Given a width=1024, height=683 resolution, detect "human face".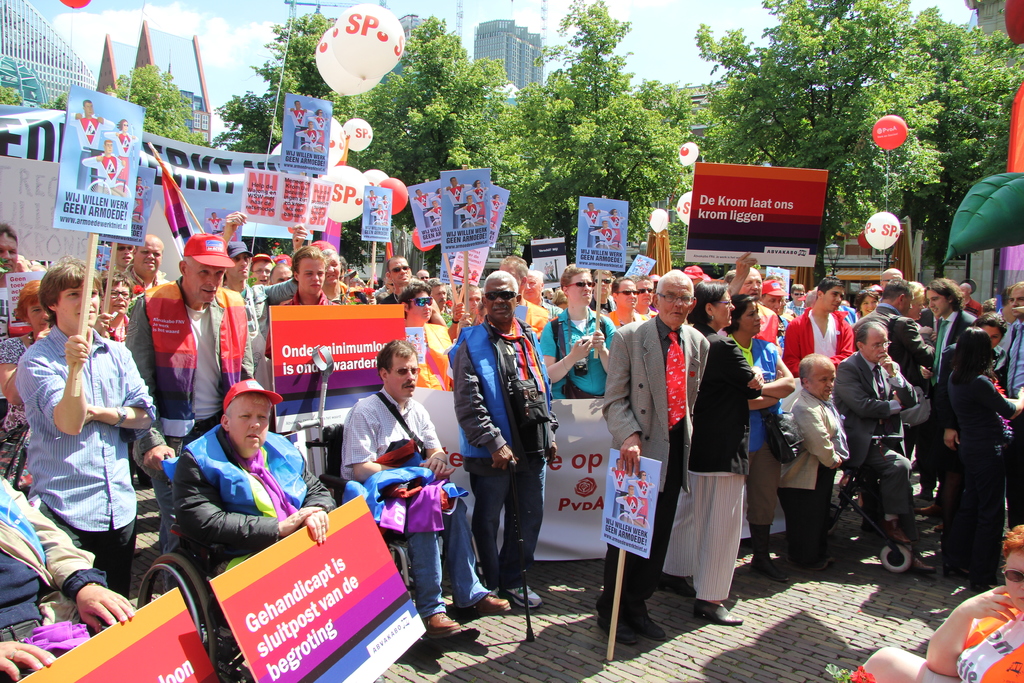
134, 237, 163, 276.
